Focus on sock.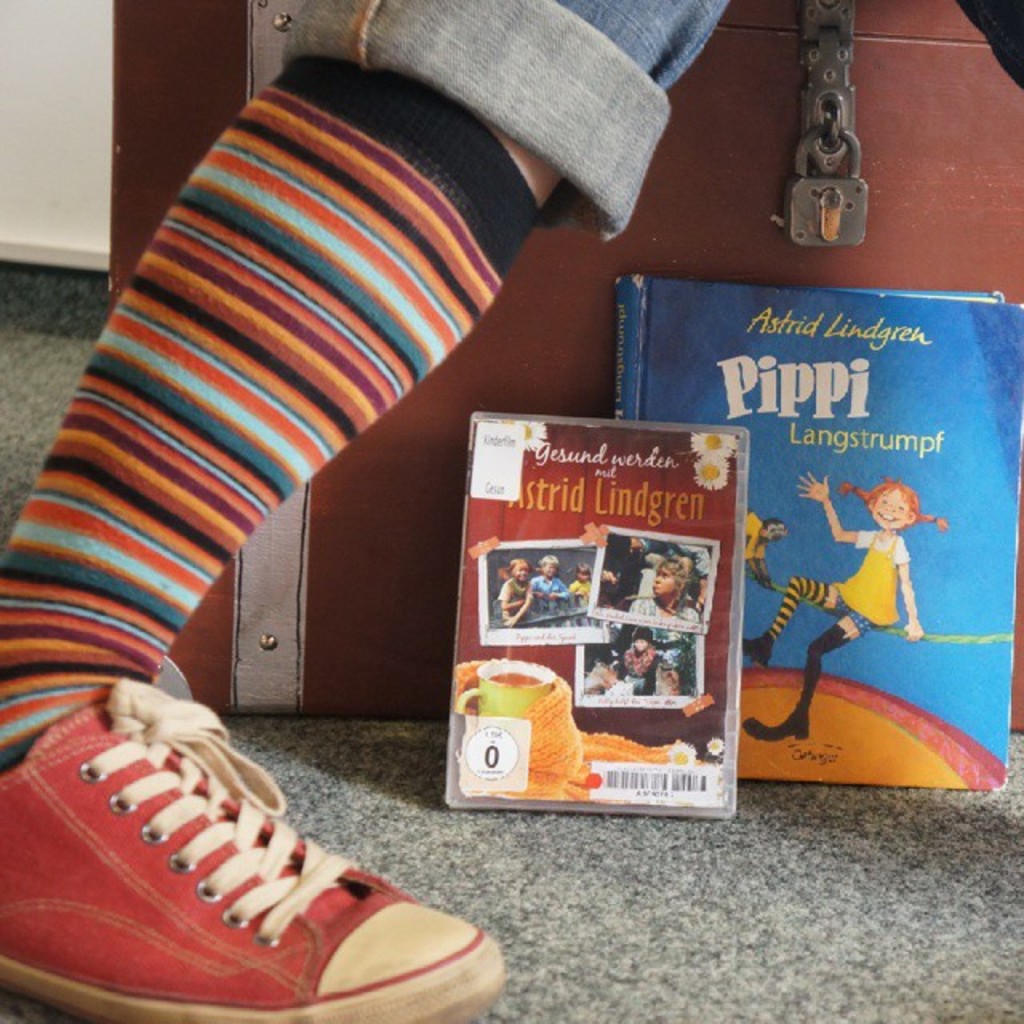
Focused at crop(0, 51, 544, 774).
